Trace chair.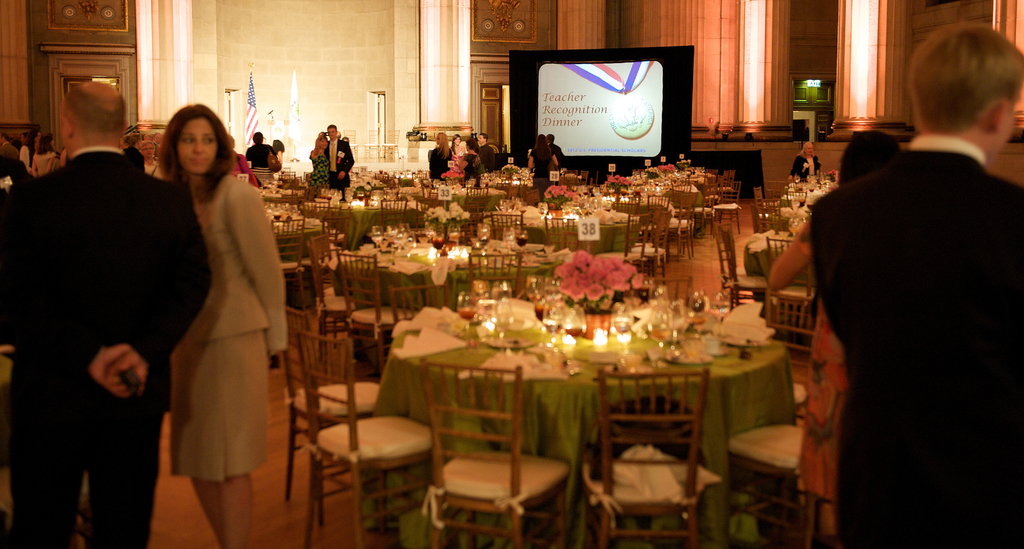
Traced to [276, 311, 381, 534].
